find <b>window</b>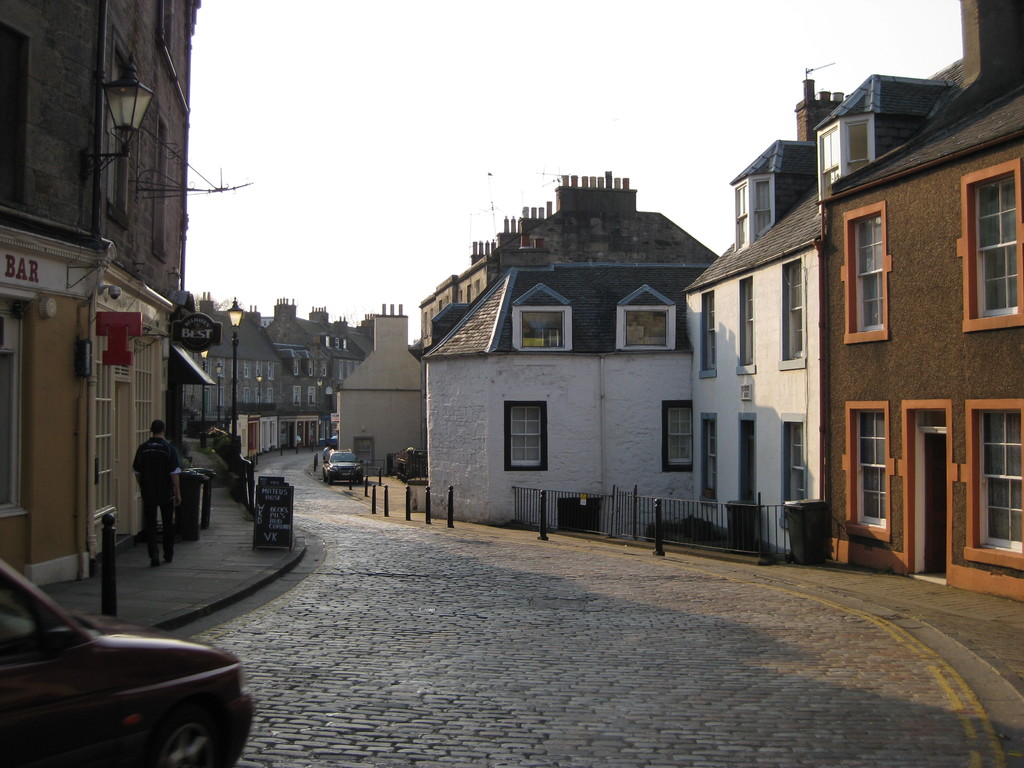
box(321, 362, 326, 378)
